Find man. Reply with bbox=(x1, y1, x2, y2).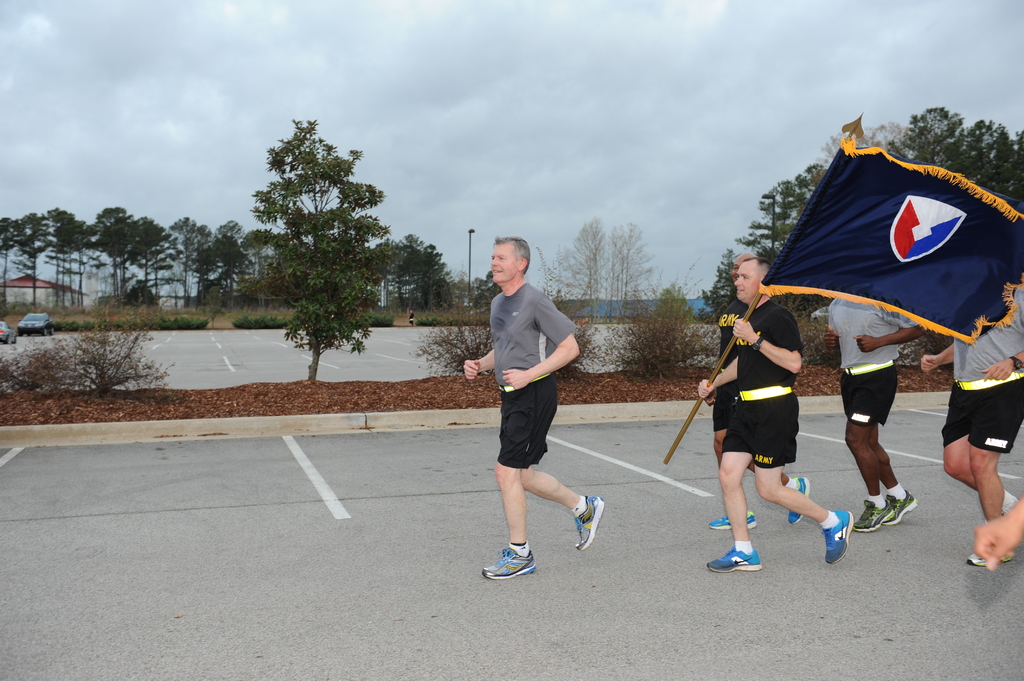
bbox=(707, 256, 811, 529).
